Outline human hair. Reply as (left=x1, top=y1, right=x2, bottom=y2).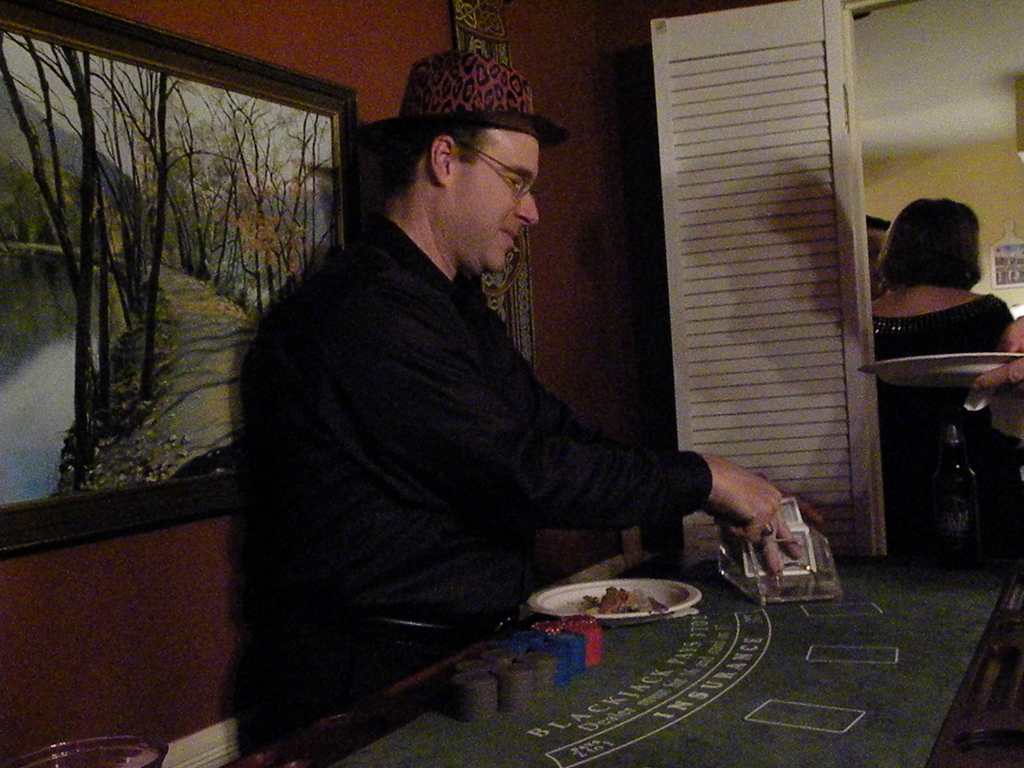
(left=892, top=195, right=989, bottom=297).
